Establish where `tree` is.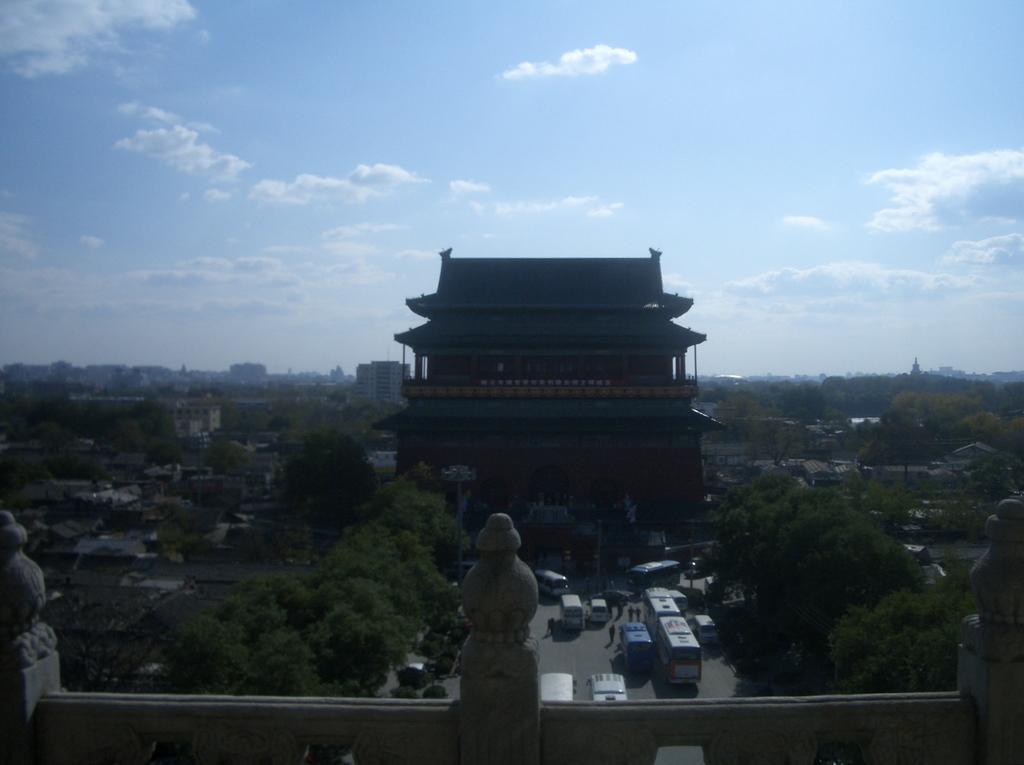
Established at detection(849, 366, 1023, 504).
